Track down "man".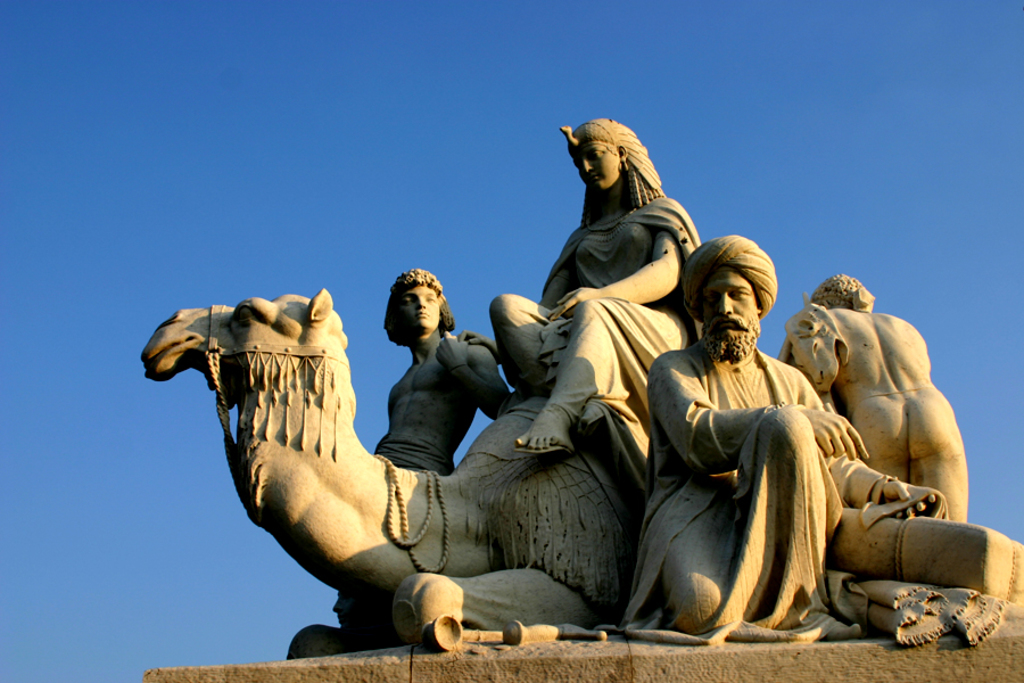
Tracked to (774,275,972,525).
